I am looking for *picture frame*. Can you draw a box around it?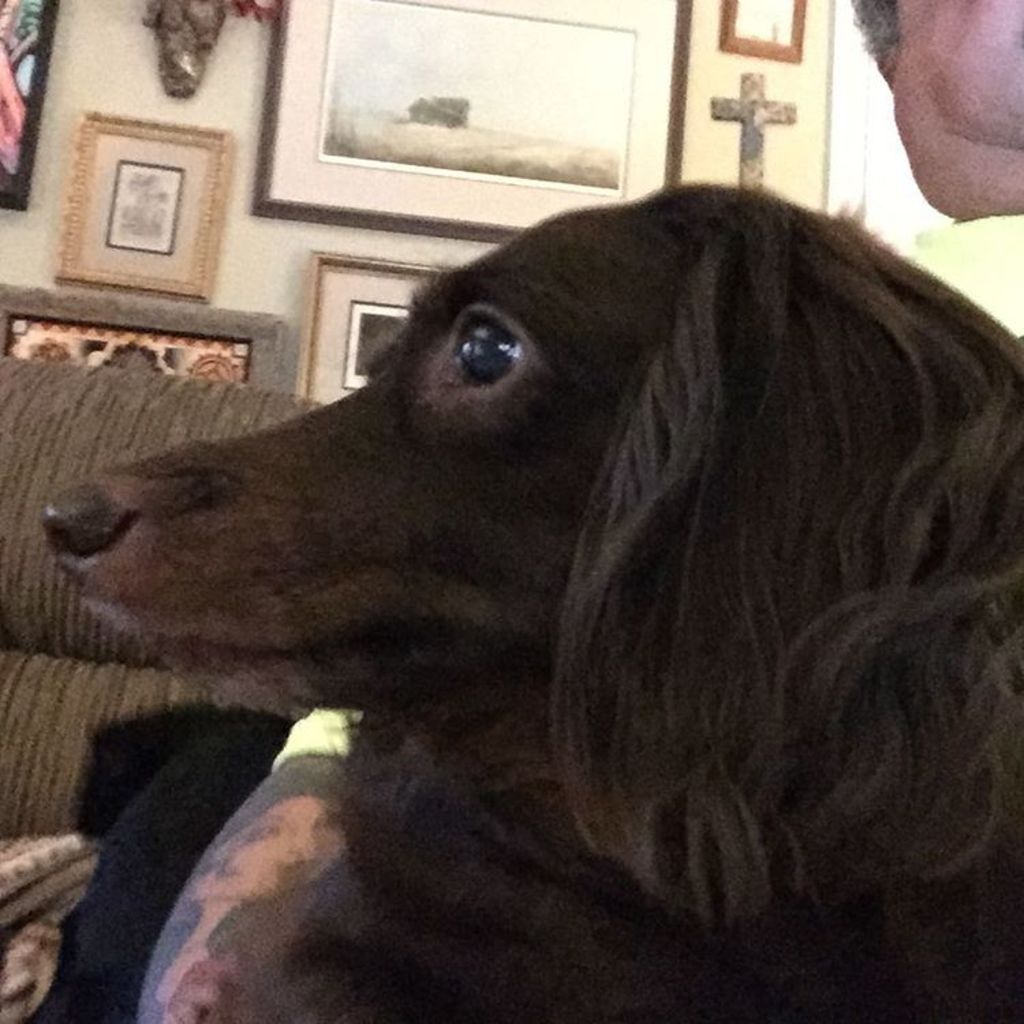
Sure, the bounding box is <box>53,102,235,310</box>.
